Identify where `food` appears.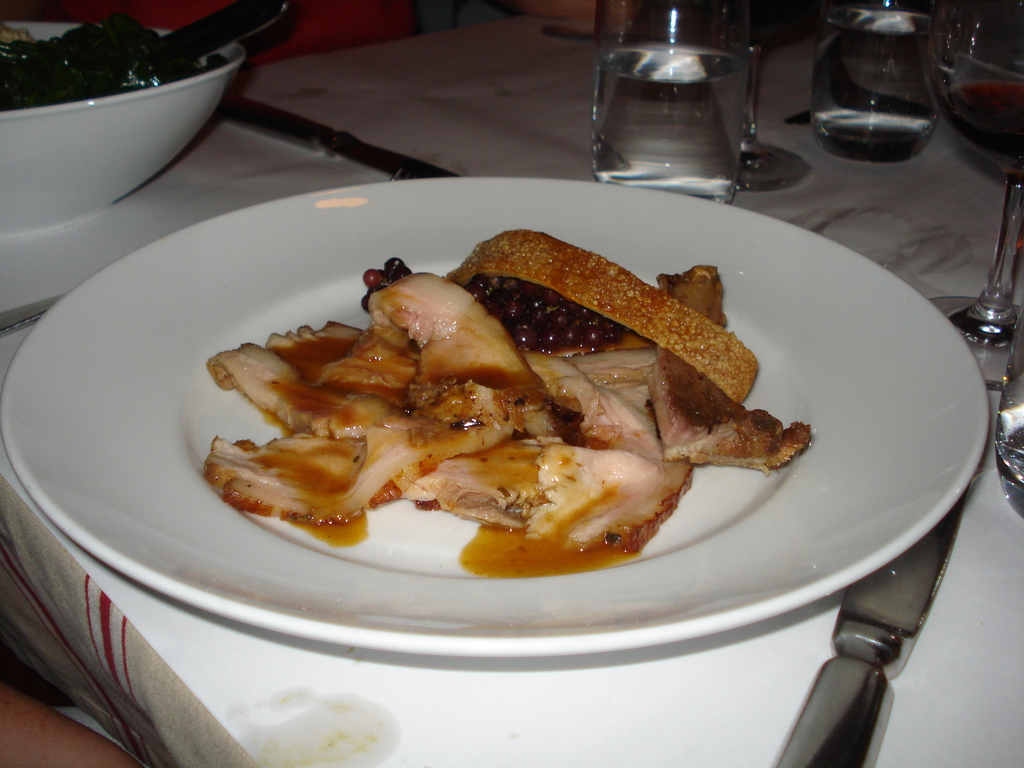
Appears at Rect(0, 13, 228, 108).
